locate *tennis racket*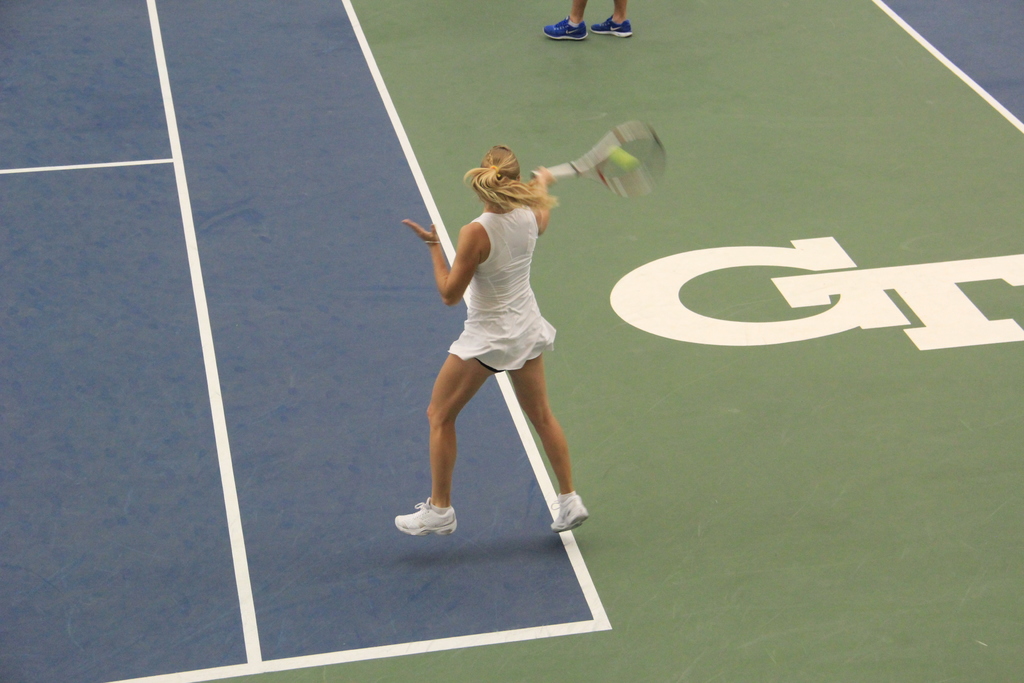
531, 126, 664, 196
